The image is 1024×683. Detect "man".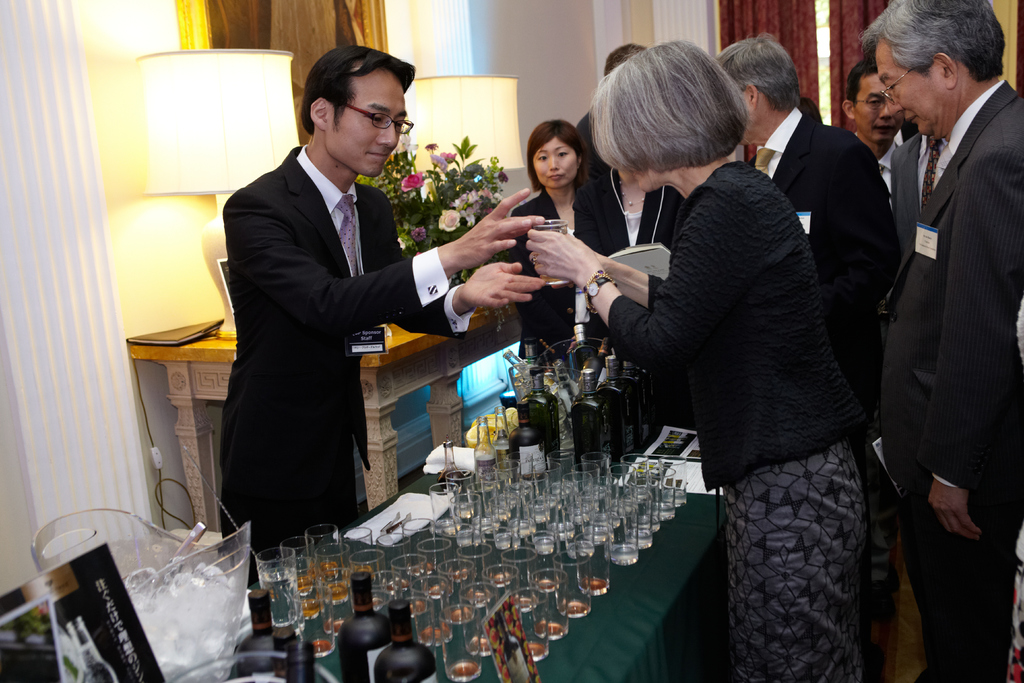
Detection: box=[850, 0, 1018, 661].
